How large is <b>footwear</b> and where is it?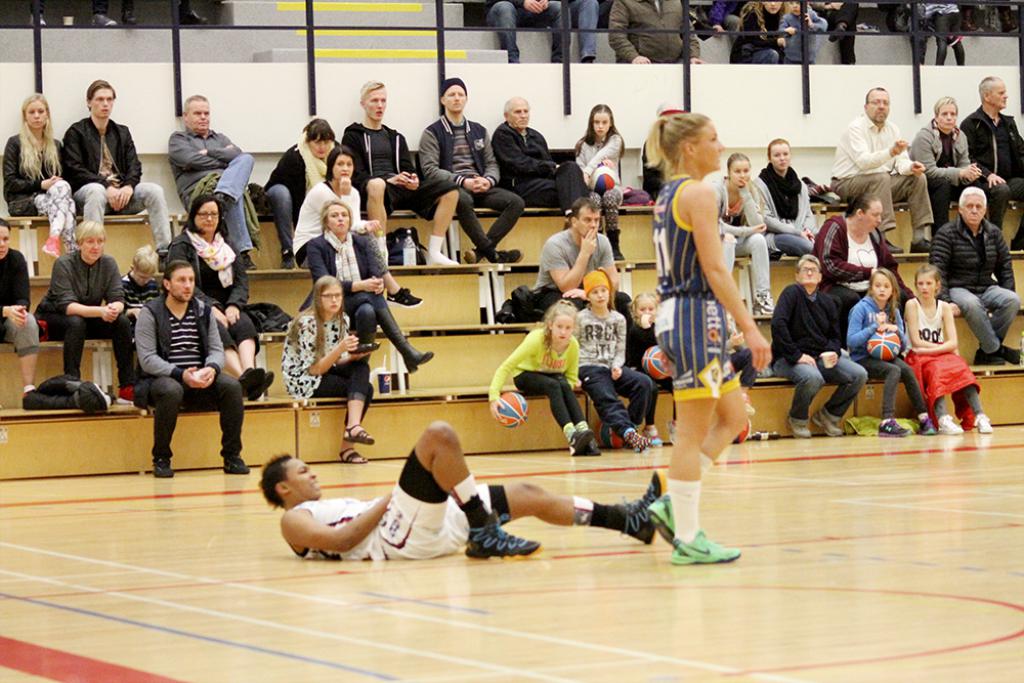
Bounding box: (left=644, top=489, right=672, bottom=539).
